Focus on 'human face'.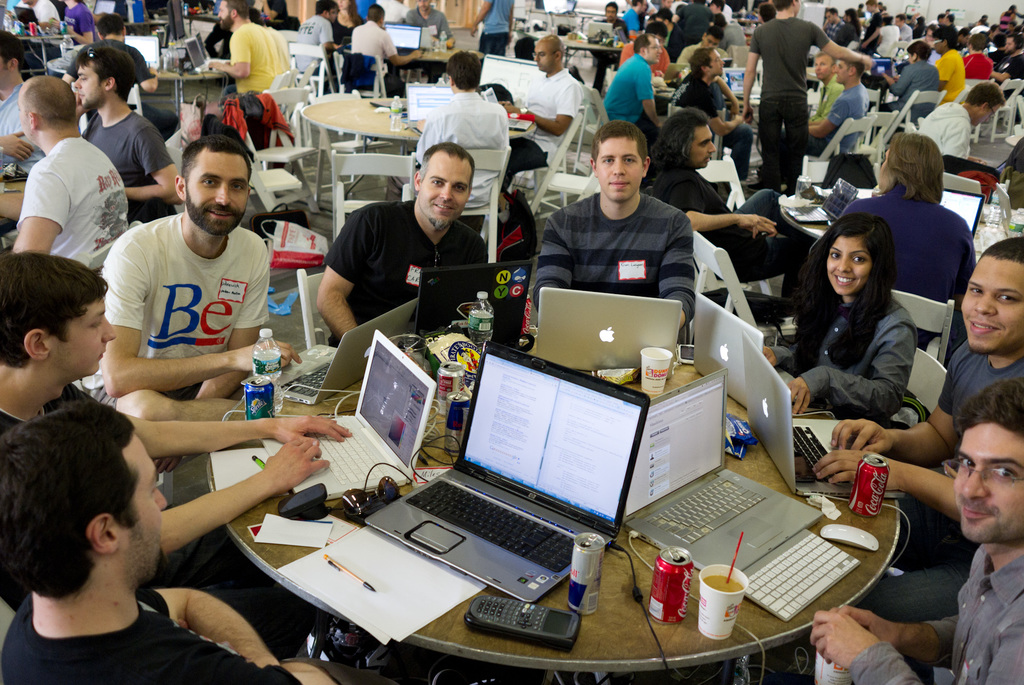
Focused at region(826, 236, 869, 300).
